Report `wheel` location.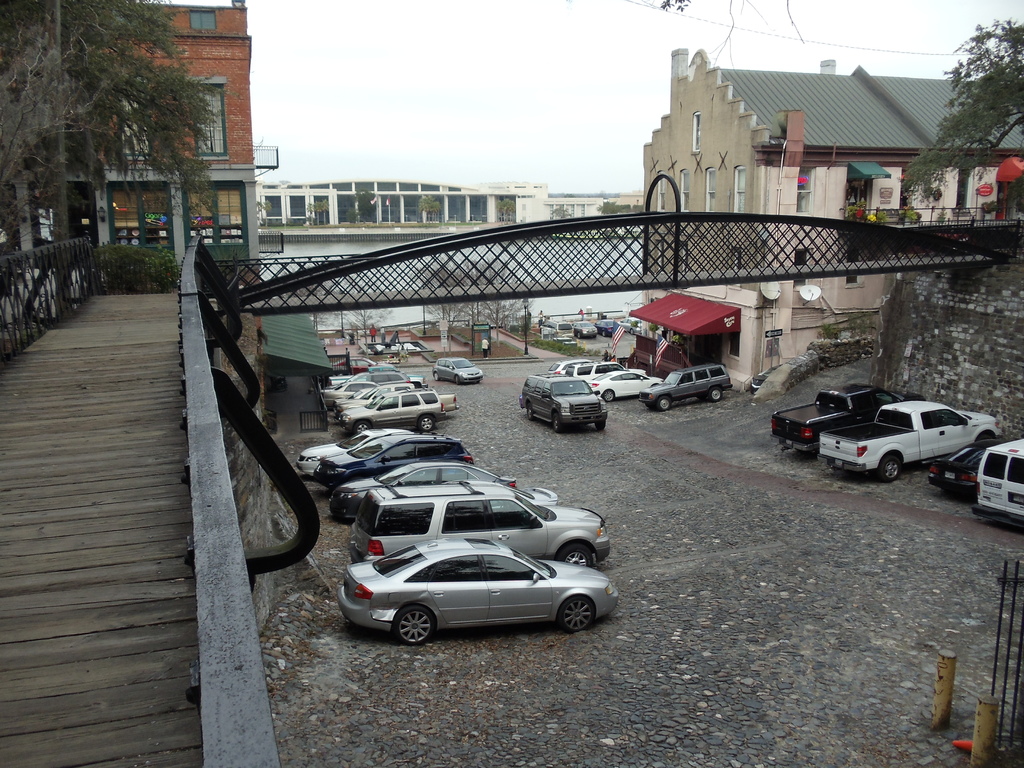
Report: <region>560, 591, 596, 634</region>.
